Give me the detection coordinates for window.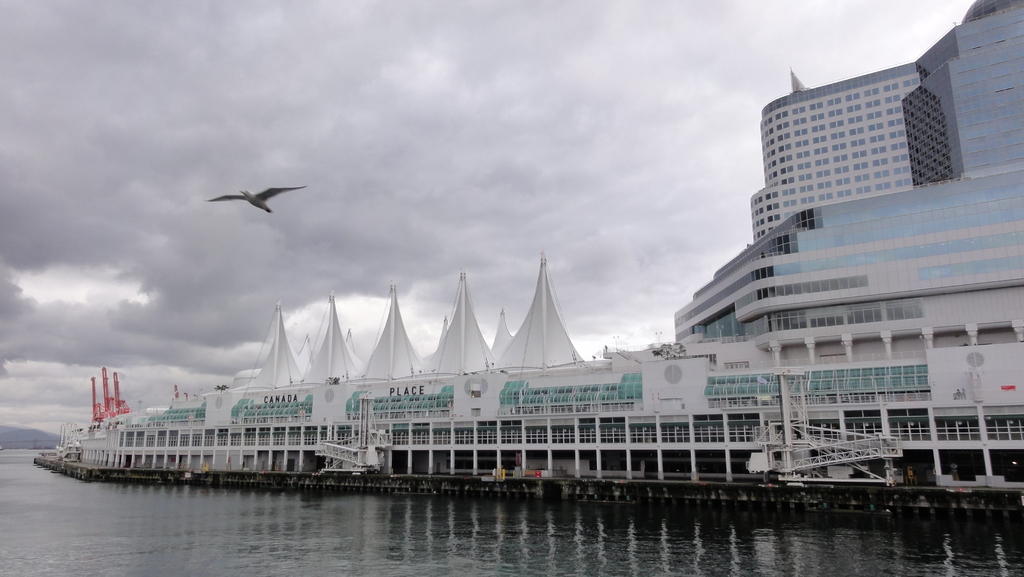
box=[891, 139, 908, 149].
